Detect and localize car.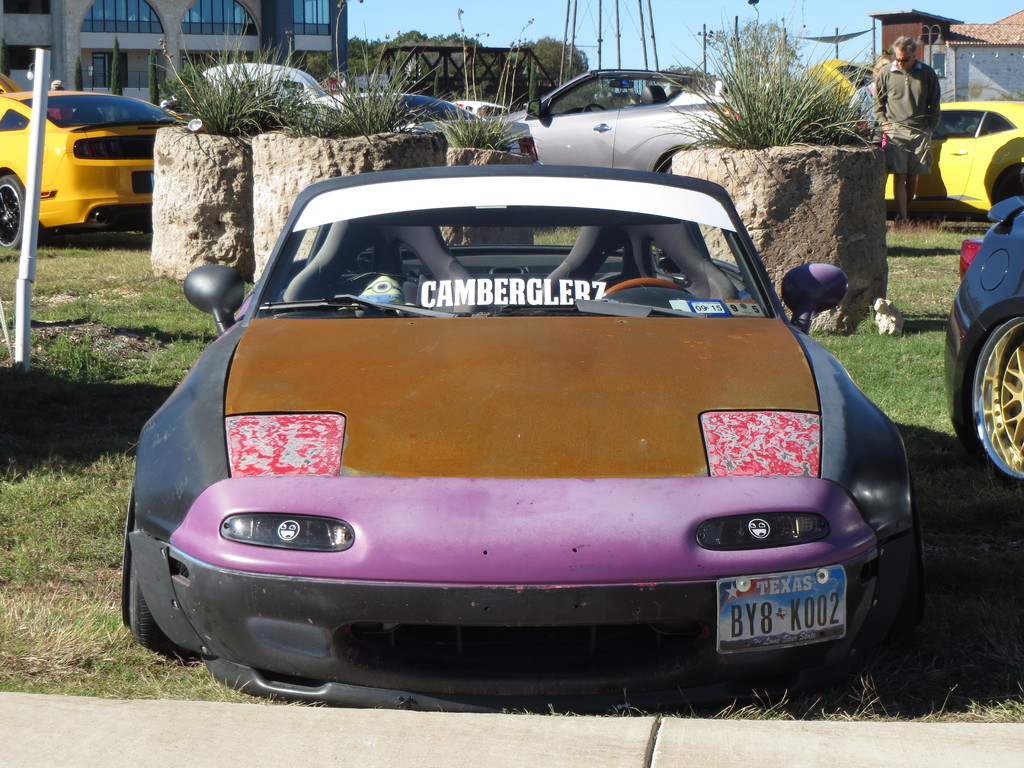
Localized at 175 53 335 104.
